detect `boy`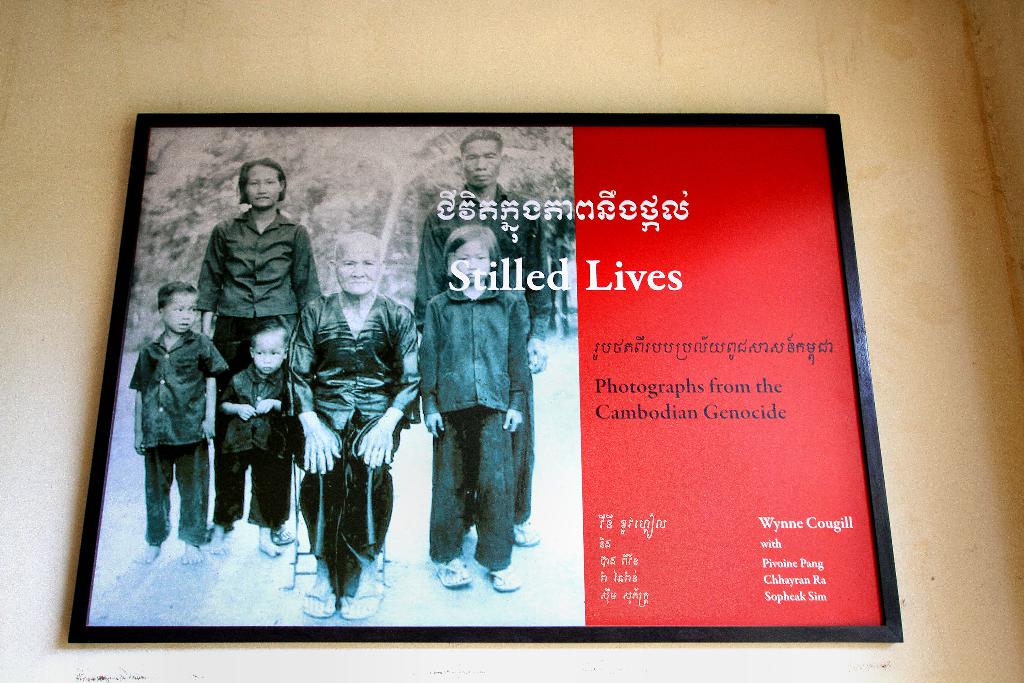
<box>207,320,289,558</box>
